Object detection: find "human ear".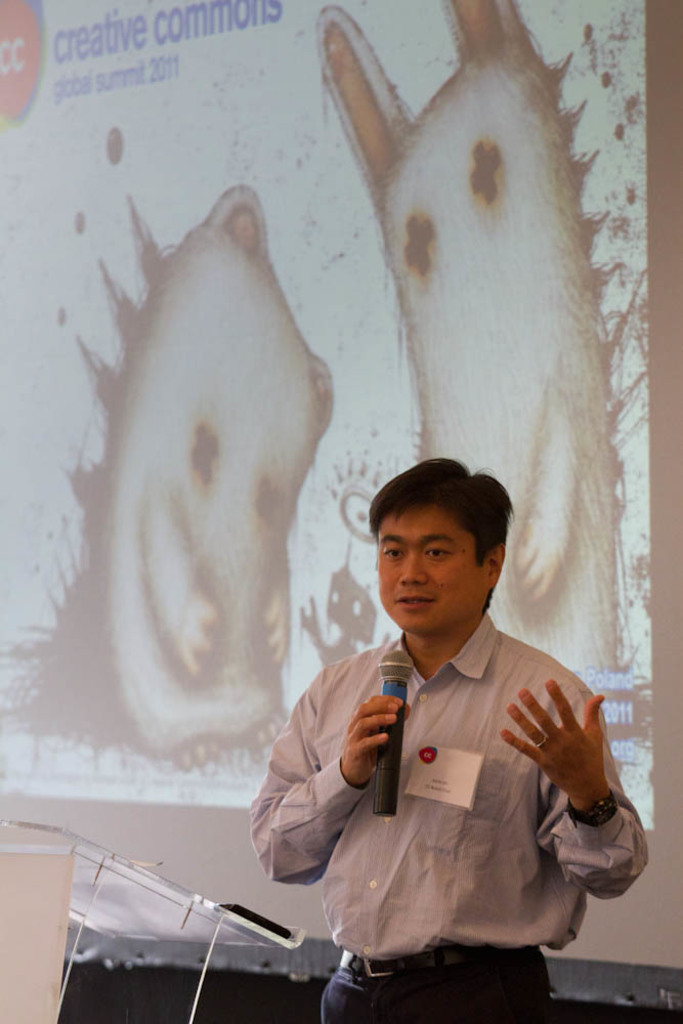
485:539:506:585.
